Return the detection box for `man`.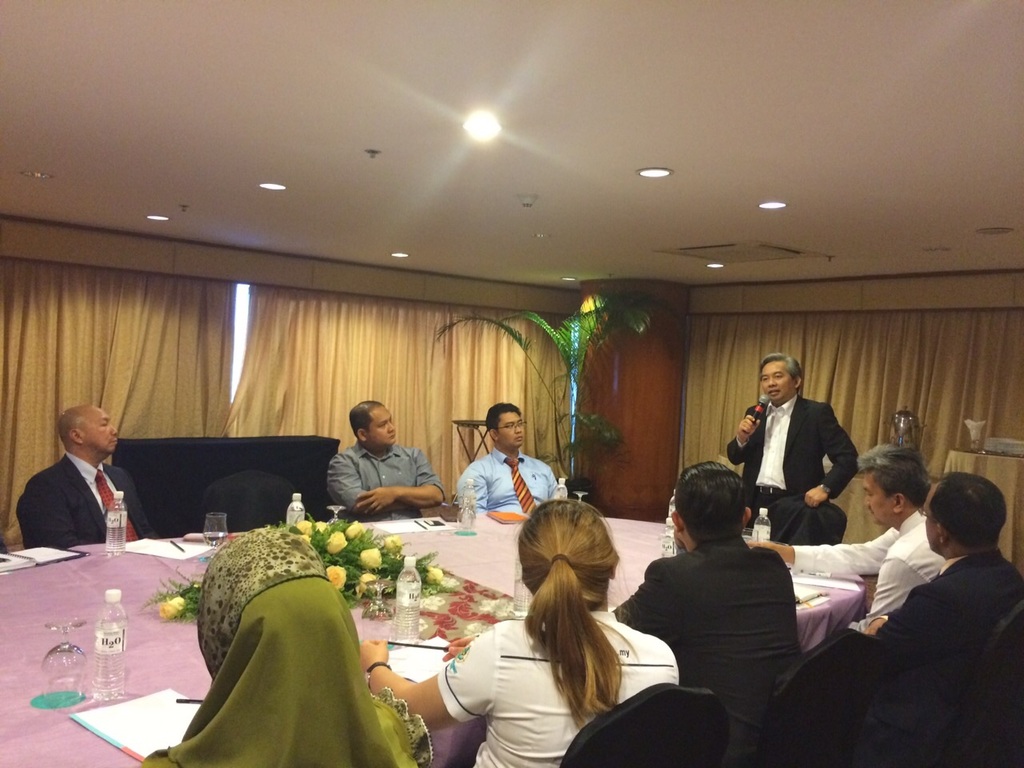
752:442:946:630.
